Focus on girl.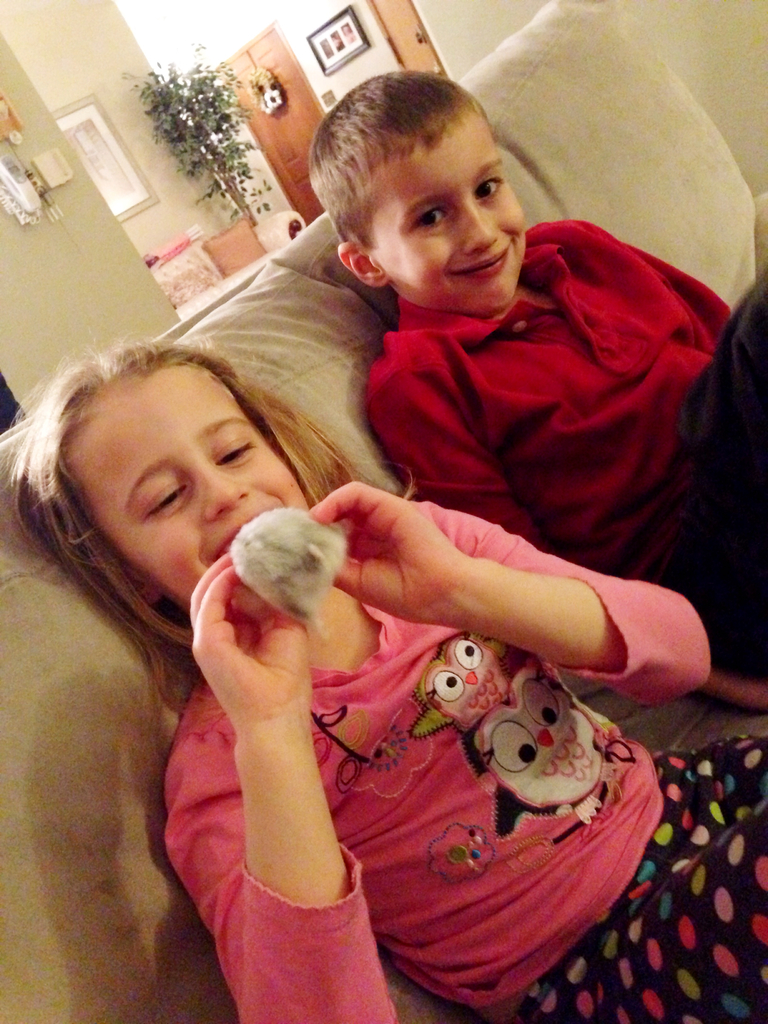
Focused at bbox=(0, 333, 767, 1023).
